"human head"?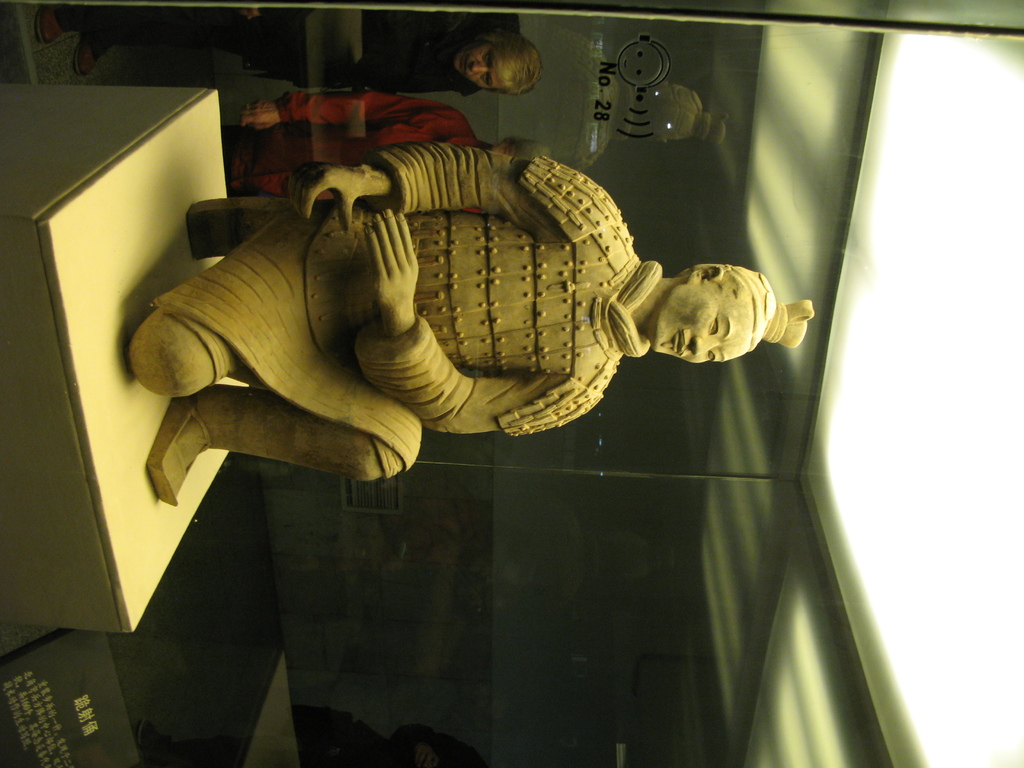
454, 26, 544, 99
